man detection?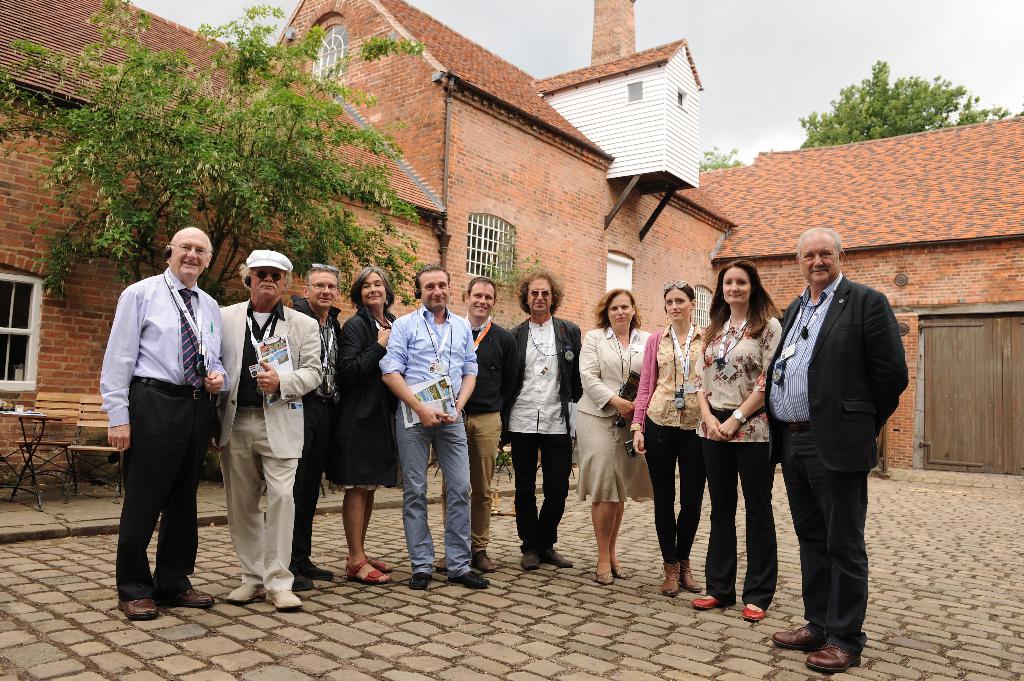
<box>103,216,226,622</box>
